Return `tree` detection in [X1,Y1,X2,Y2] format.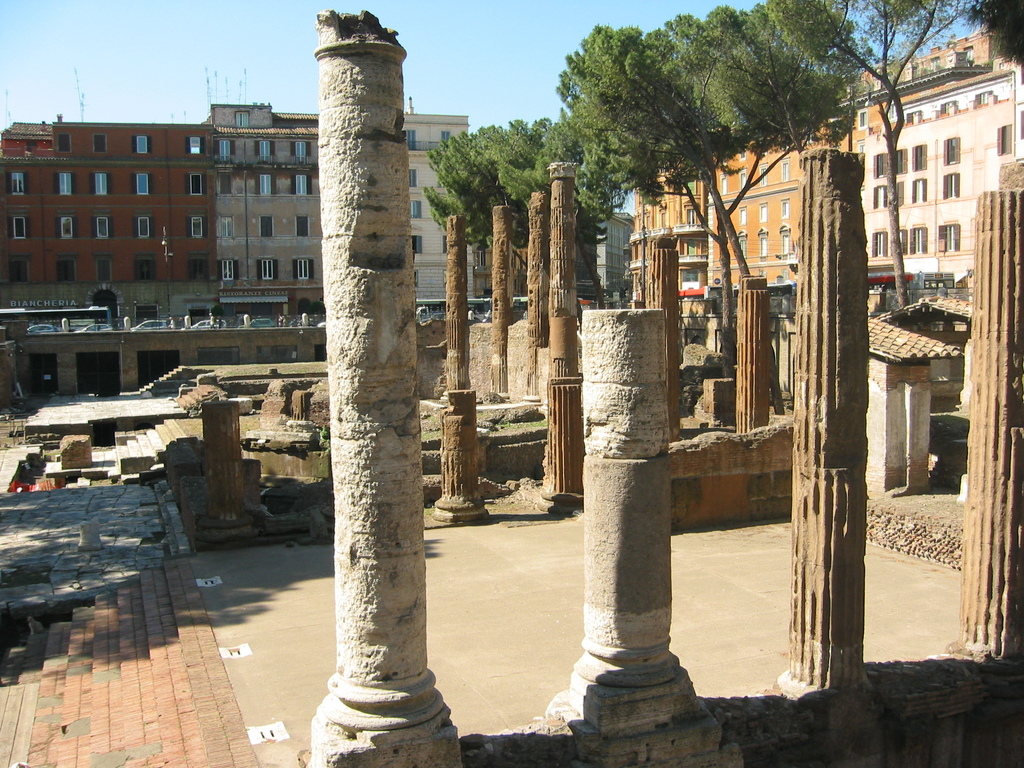
[767,0,991,307].
